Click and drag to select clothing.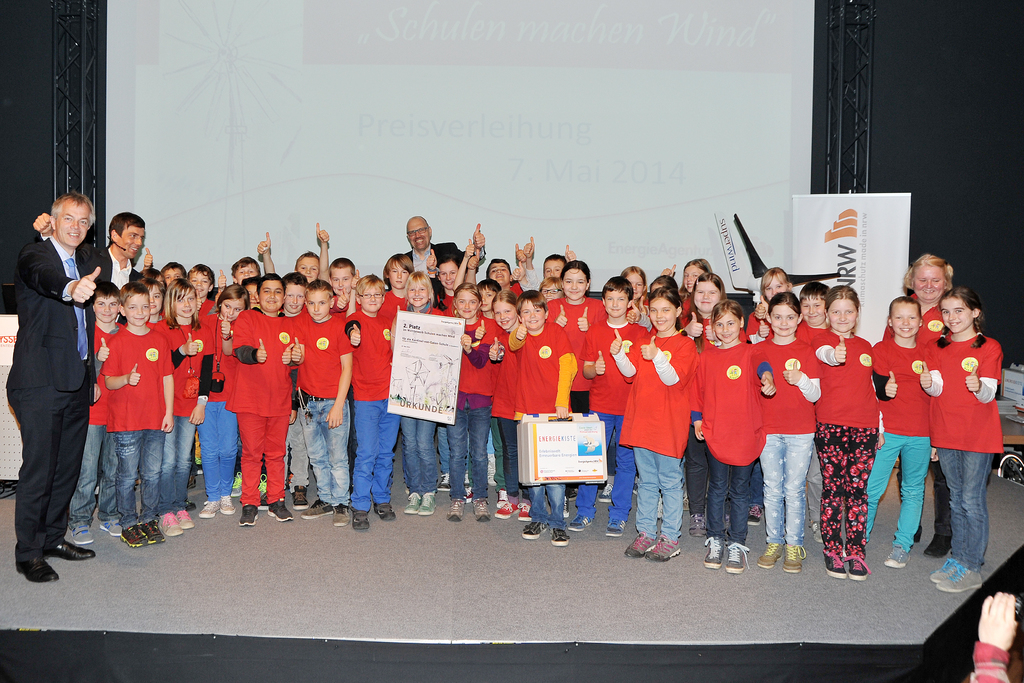
Selection: 202/297/287/517.
